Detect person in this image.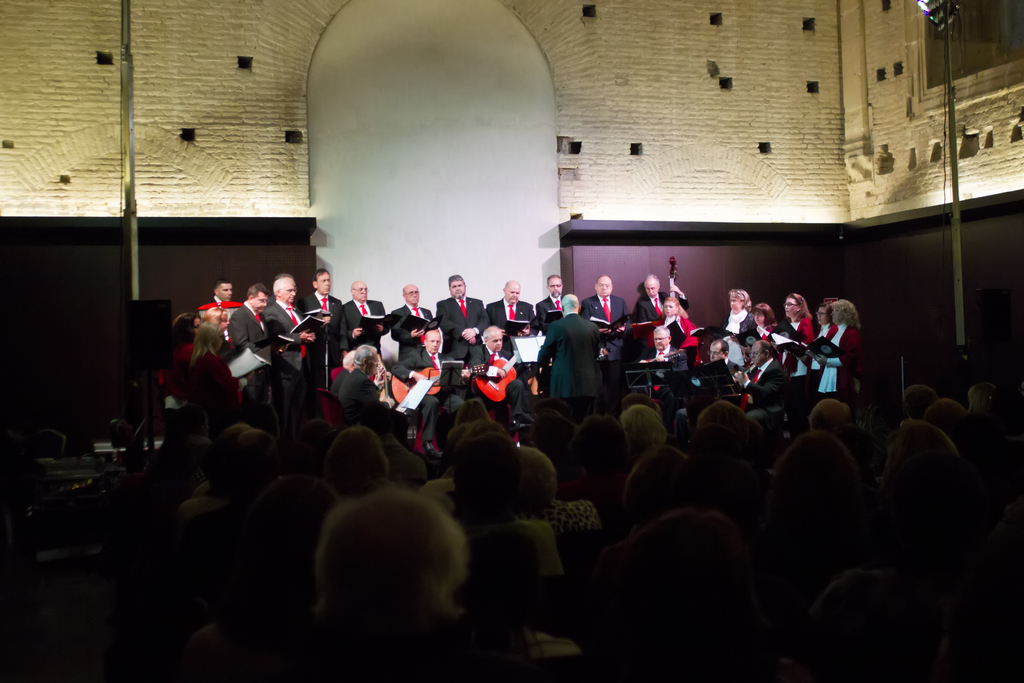
Detection: <box>920,393,966,450</box>.
